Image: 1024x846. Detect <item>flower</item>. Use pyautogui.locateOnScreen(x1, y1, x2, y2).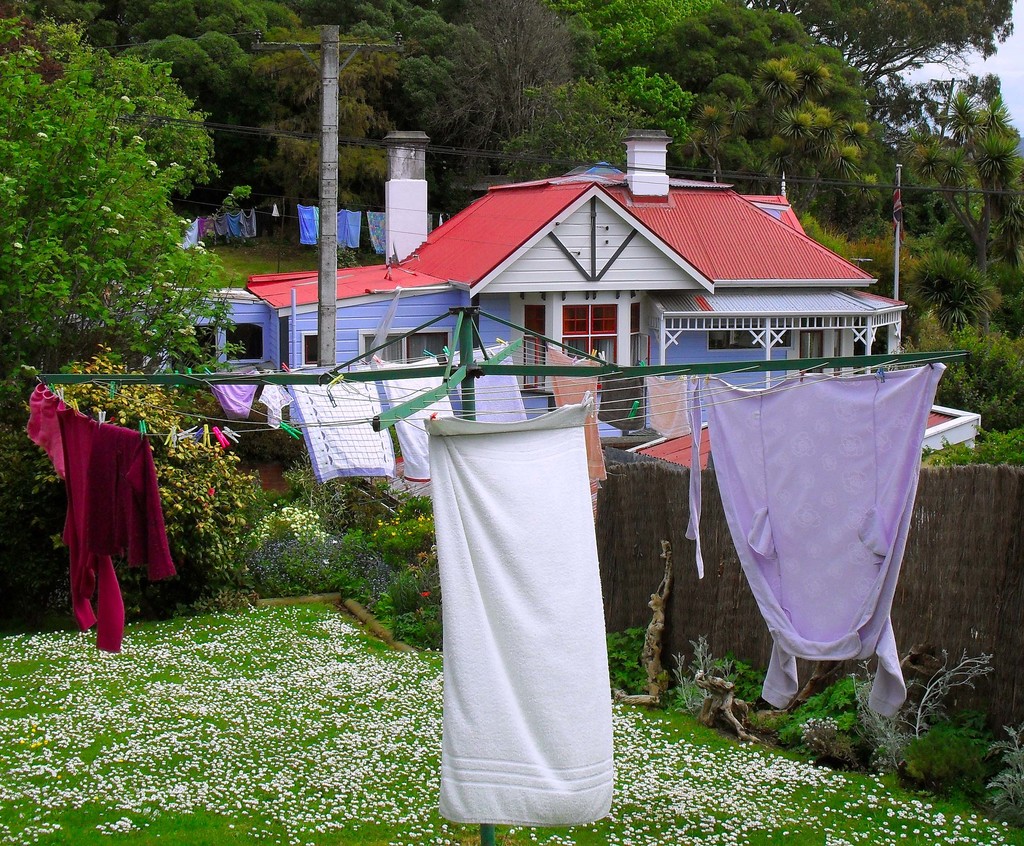
pyautogui.locateOnScreen(113, 211, 125, 221).
